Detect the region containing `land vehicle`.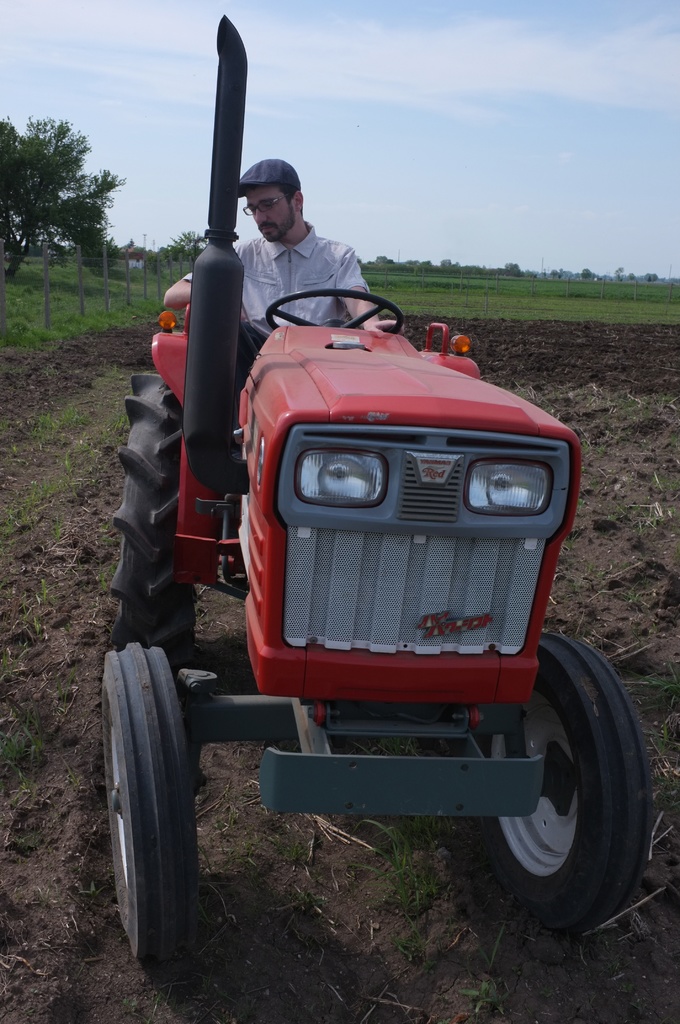
(left=85, top=230, right=638, bottom=948).
